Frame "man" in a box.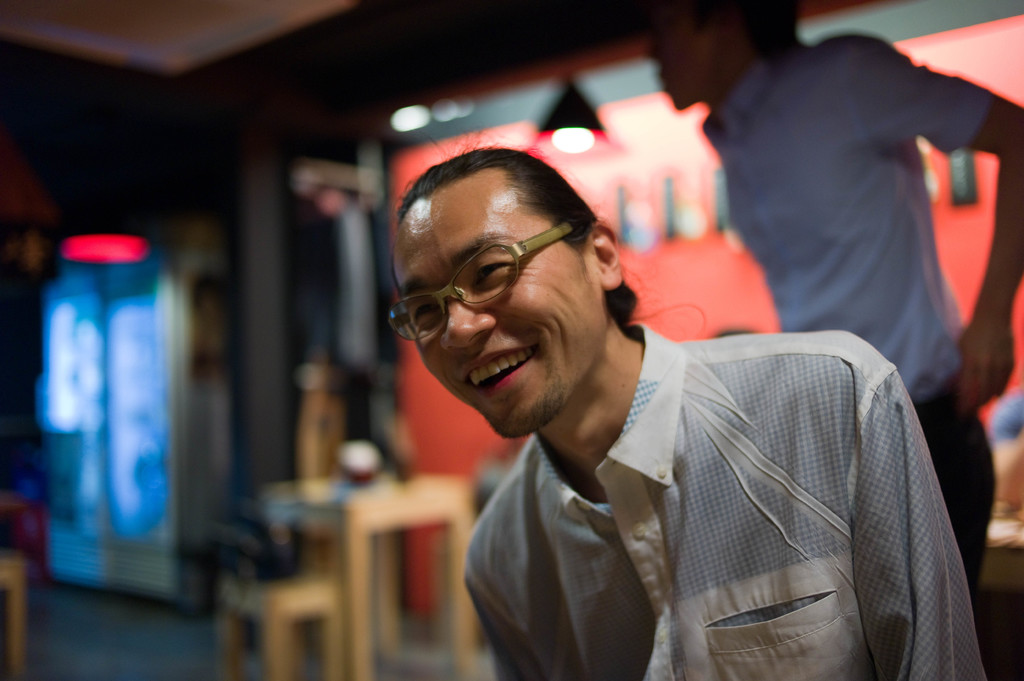
[left=641, top=0, right=1023, bottom=604].
